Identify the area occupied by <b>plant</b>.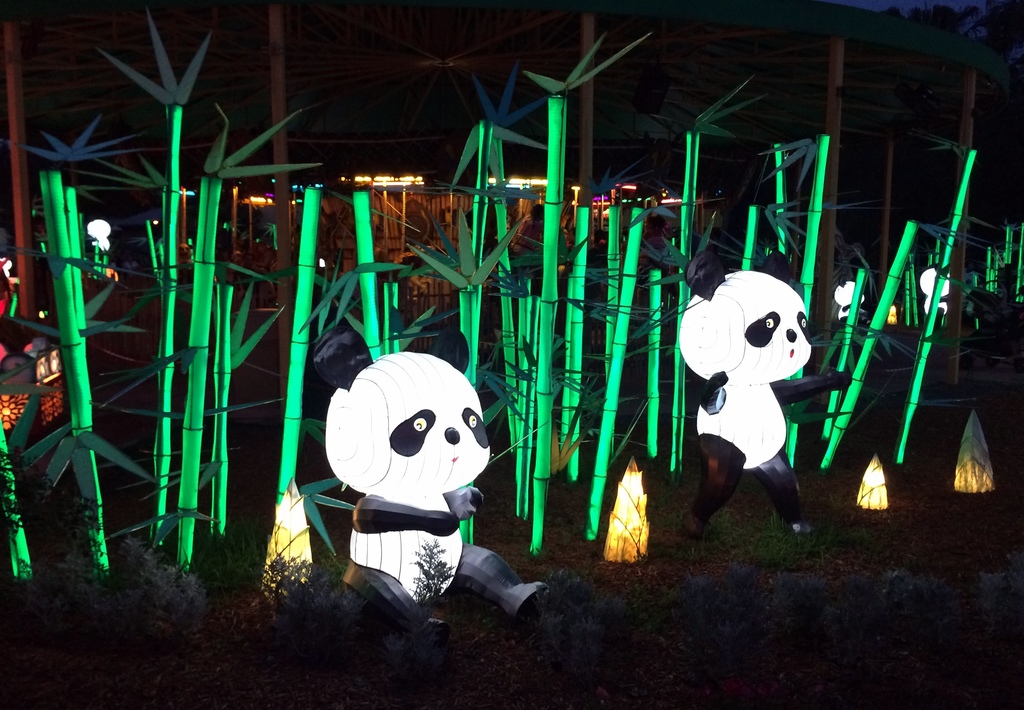
Area: 216/544/392/707.
